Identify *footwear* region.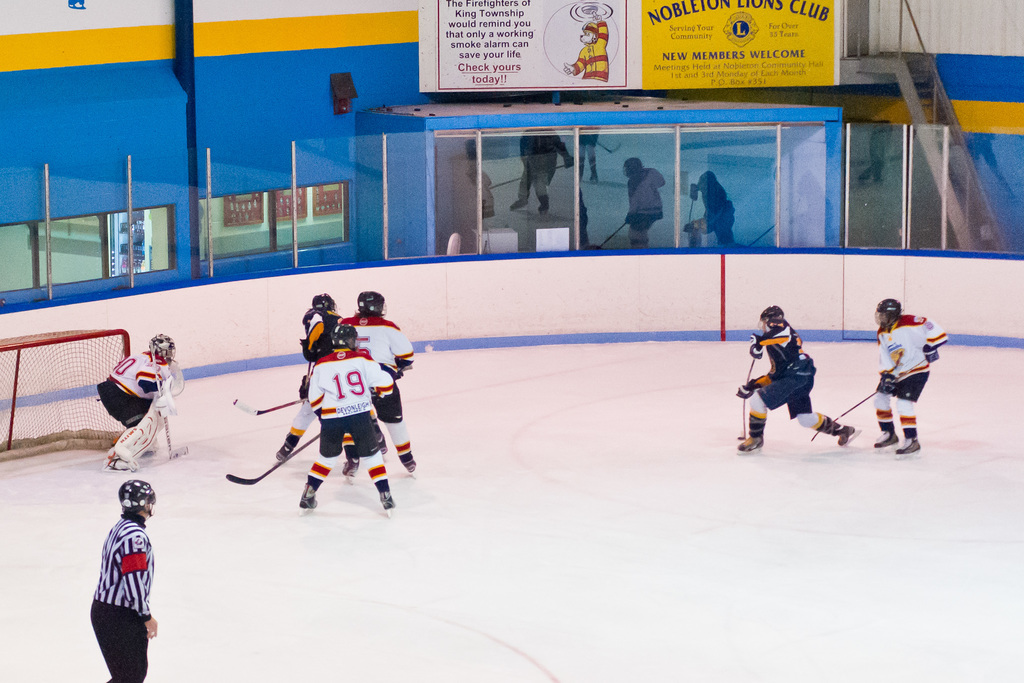
Region: x1=296, y1=482, x2=317, y2=509.
